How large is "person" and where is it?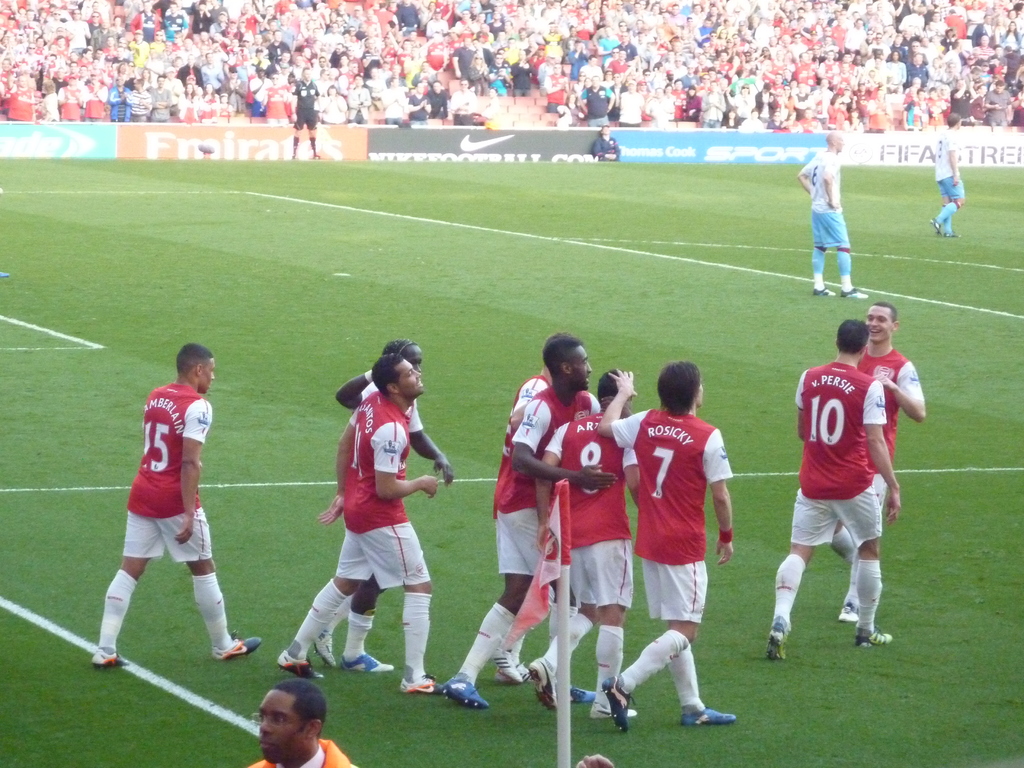
Bounding box: 294:69:326:161.
